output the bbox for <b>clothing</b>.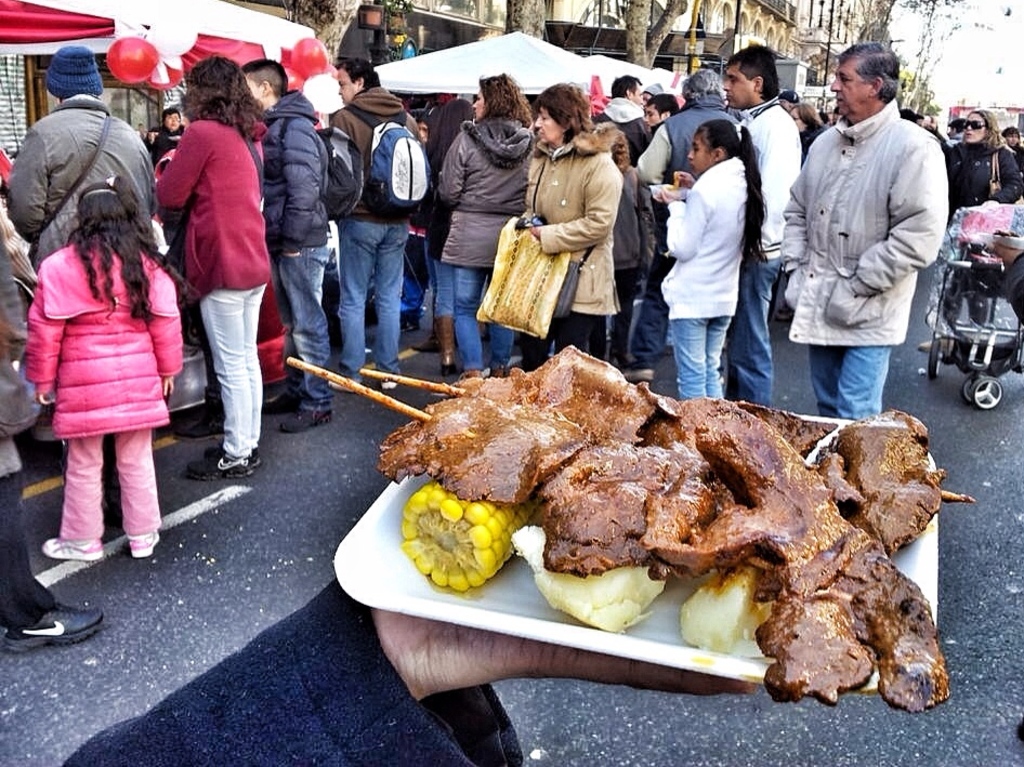
630:90:743:361.
